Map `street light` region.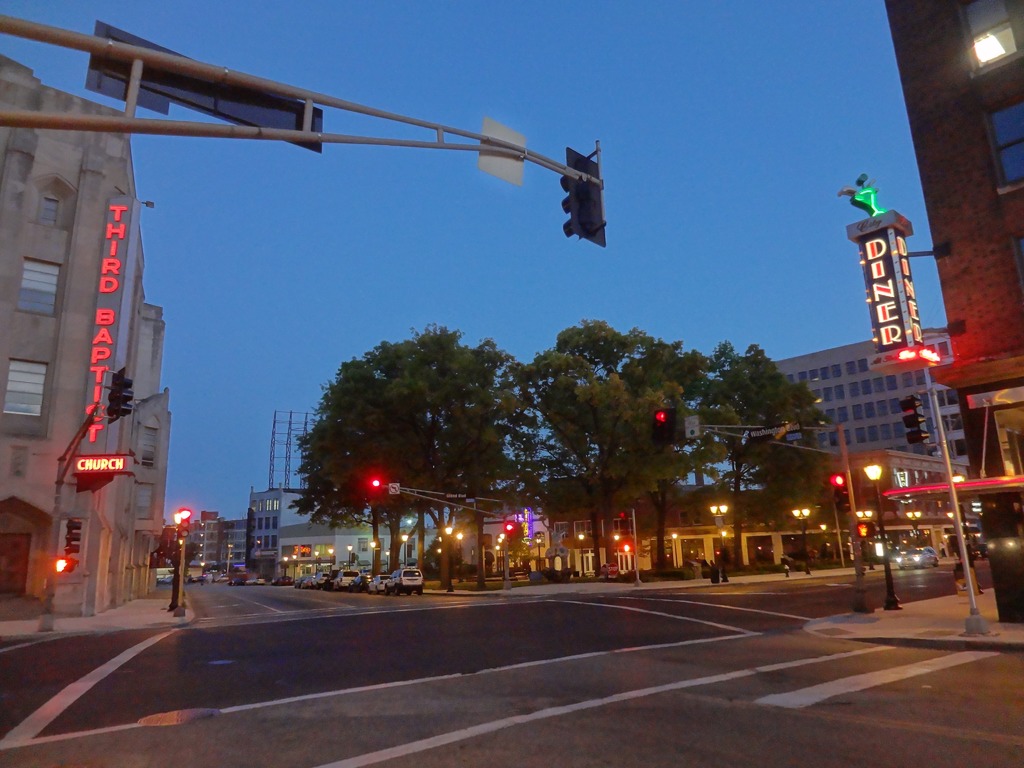
Mapped to Rect(792, 502, 824, 573).
